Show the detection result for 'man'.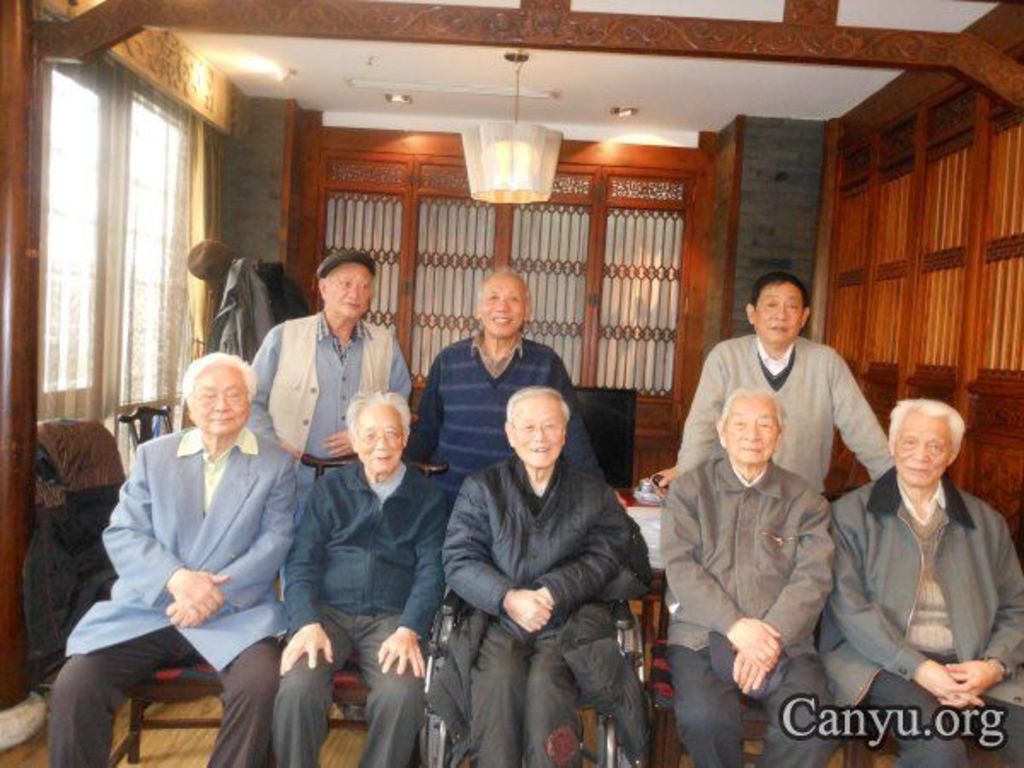
[273, 387, 442, 766].
